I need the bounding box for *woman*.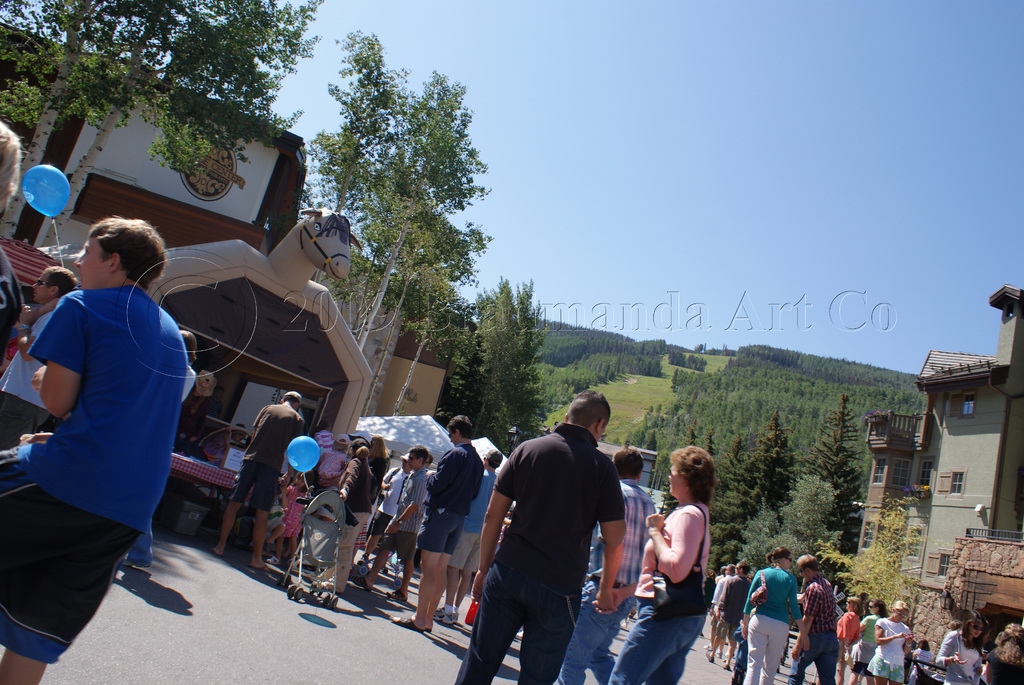
Here it is: (847,599,886,677).
